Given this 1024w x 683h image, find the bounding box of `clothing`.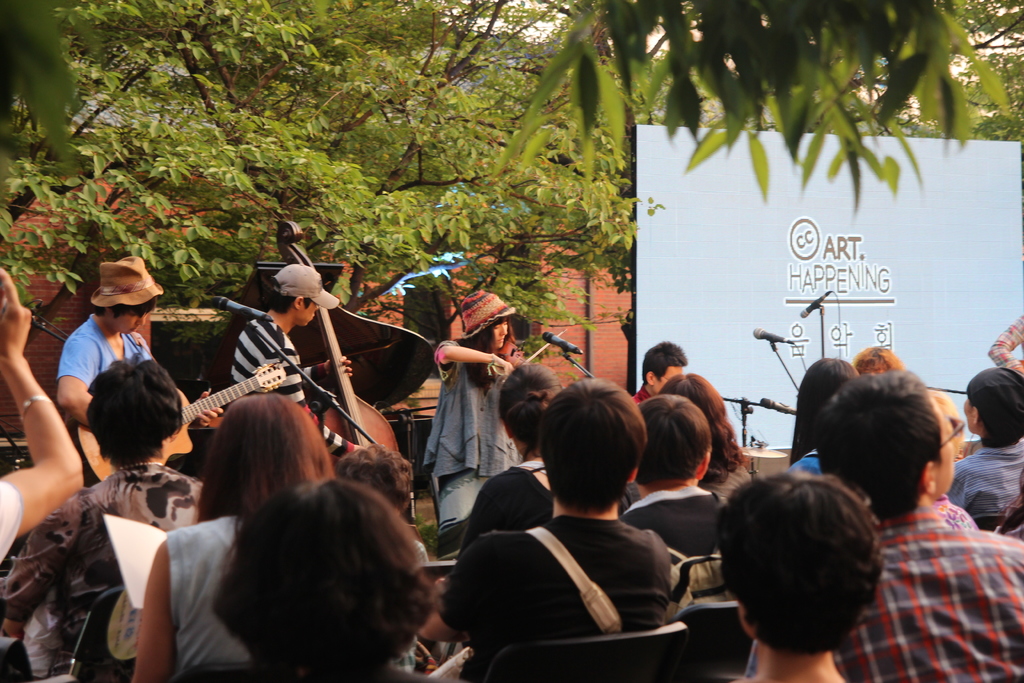
163,514,255,671.
